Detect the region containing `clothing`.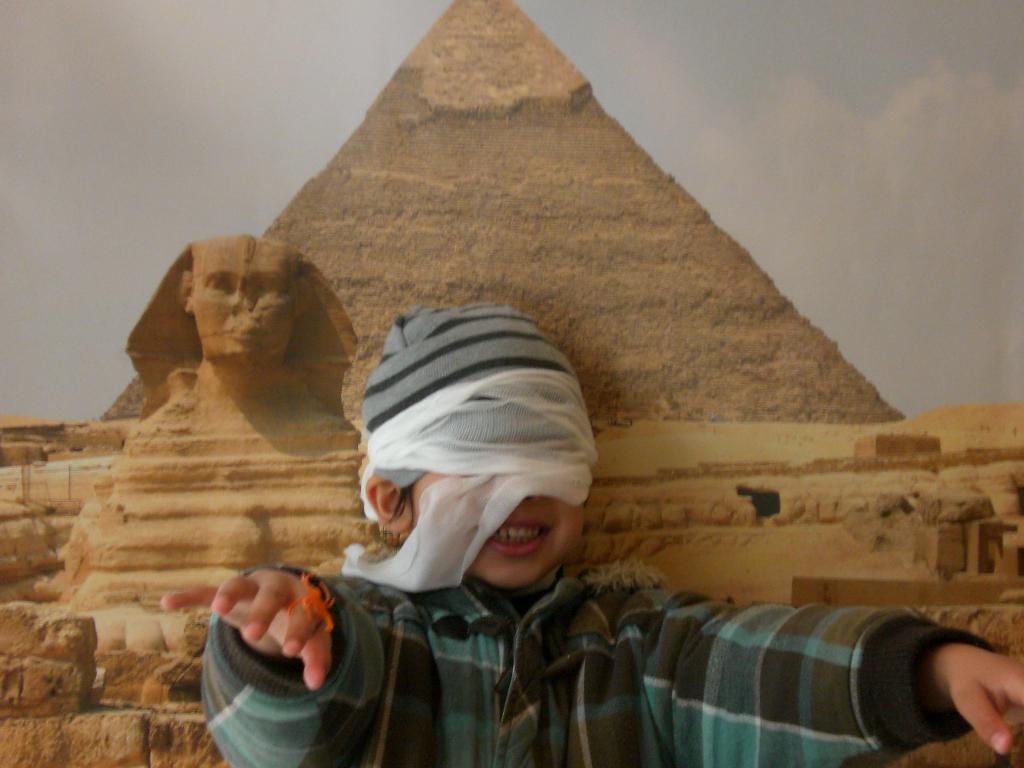
[186,550,983,764].
